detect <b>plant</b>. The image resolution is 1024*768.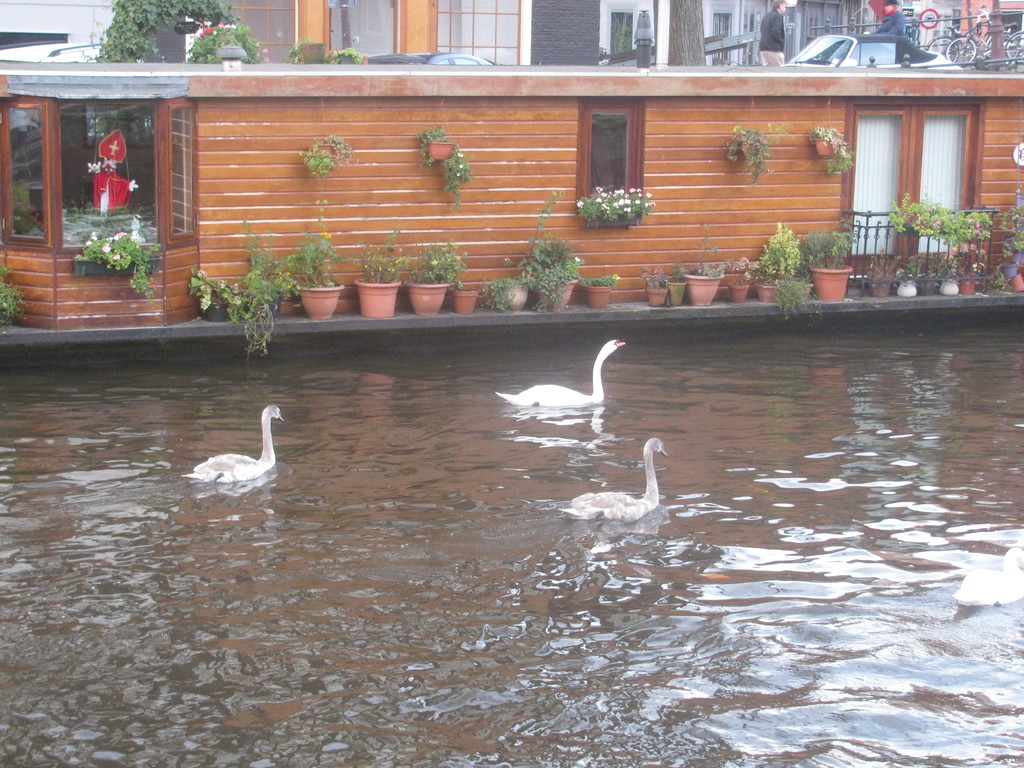
(639,264,666,295).
